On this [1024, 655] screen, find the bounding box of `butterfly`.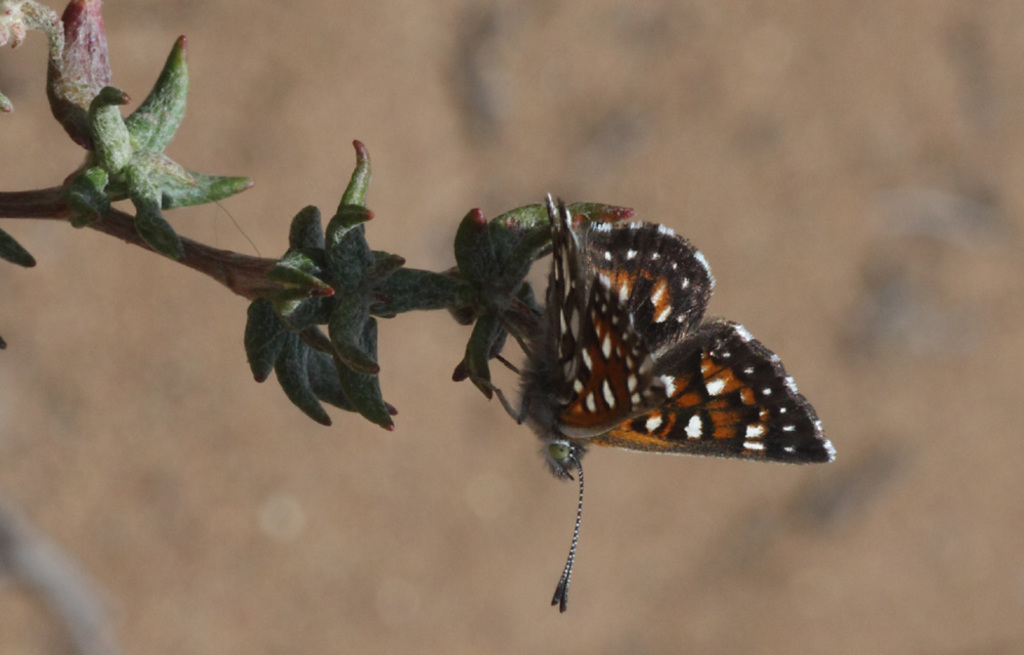
Bounding box: region(520, 196, 835, 611).
